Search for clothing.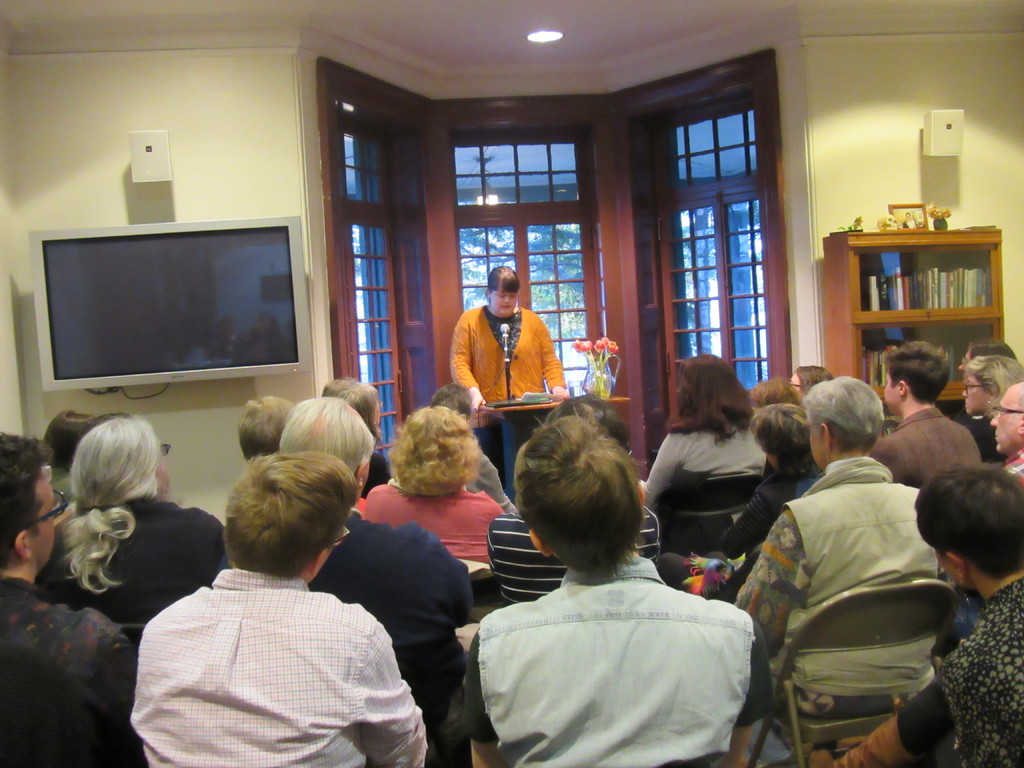
Found at left=444, top=305, right=568, bottom=481.
